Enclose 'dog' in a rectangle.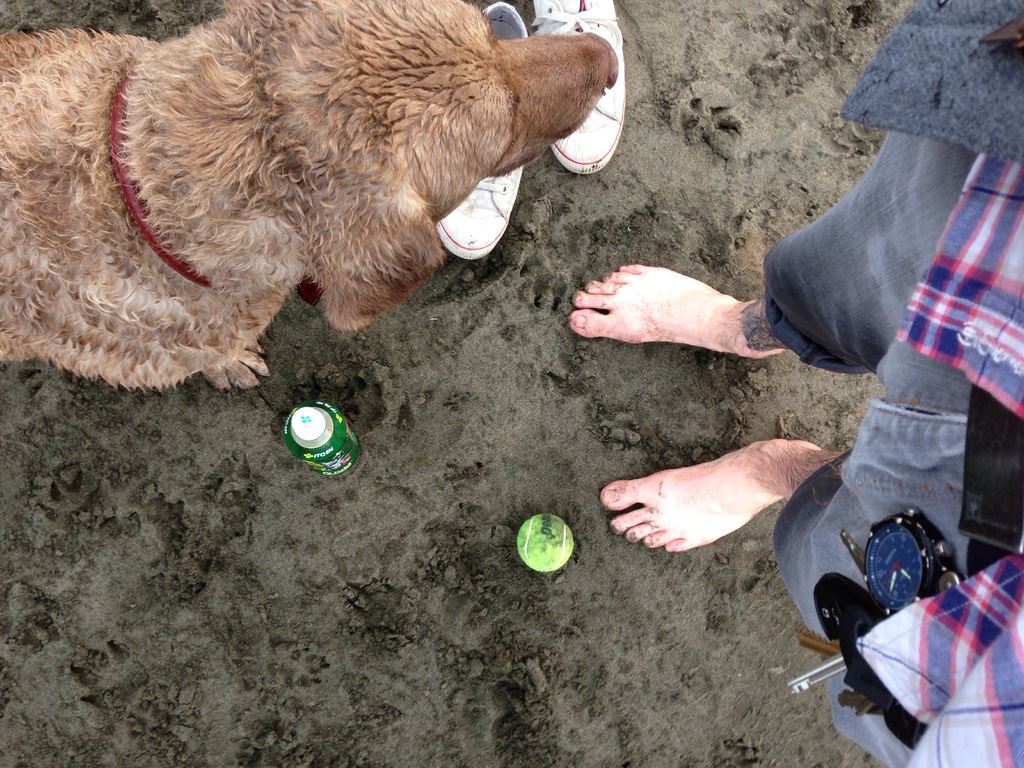
left=0, top=0, right=620, bottom=393.
